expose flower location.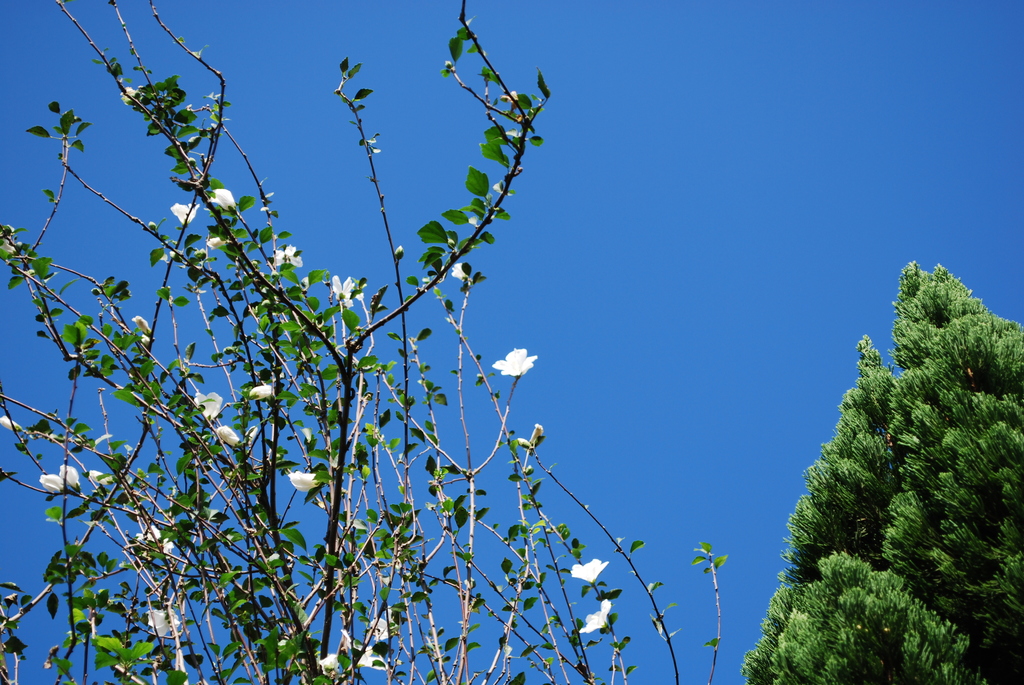
Exposed at x1=251 y1=379 x2=280 y2=395.
